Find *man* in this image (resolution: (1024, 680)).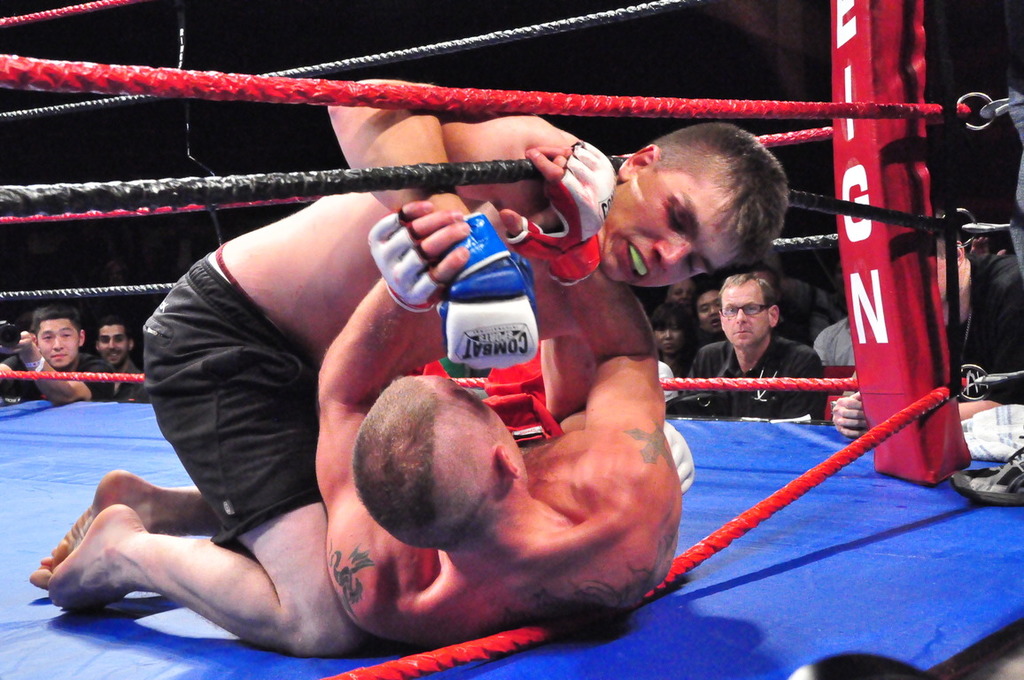
[x1=671, y1=279, x2=700, y2=313].
